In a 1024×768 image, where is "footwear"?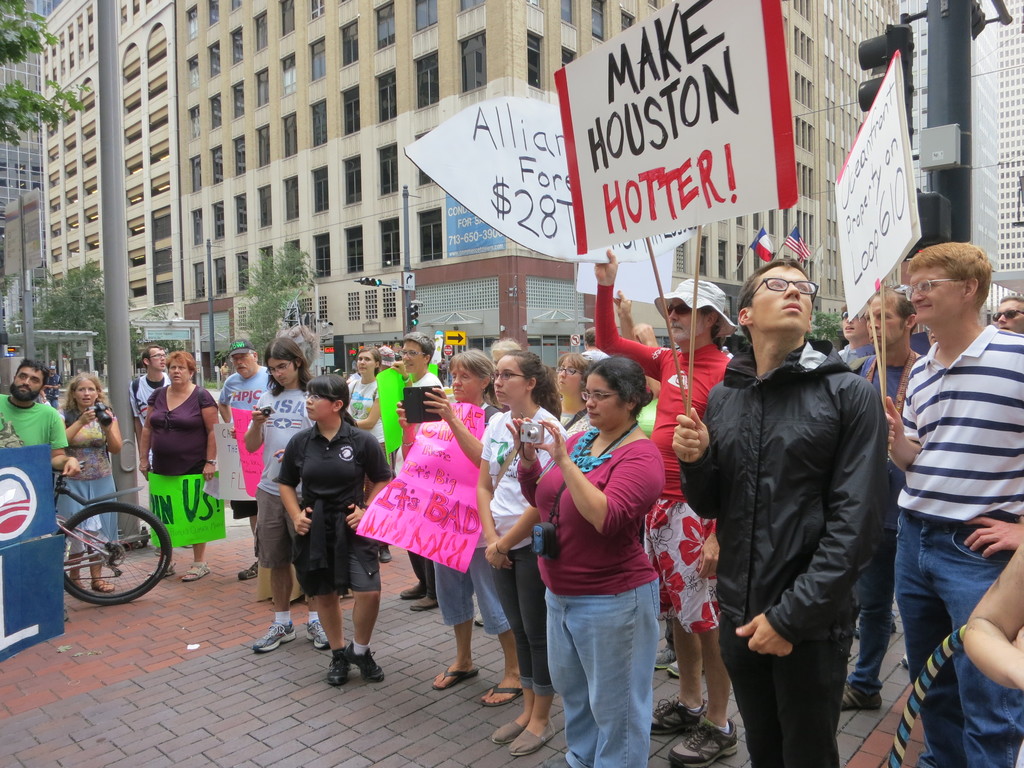
left=840, top=680, right=881, bottom=710.
